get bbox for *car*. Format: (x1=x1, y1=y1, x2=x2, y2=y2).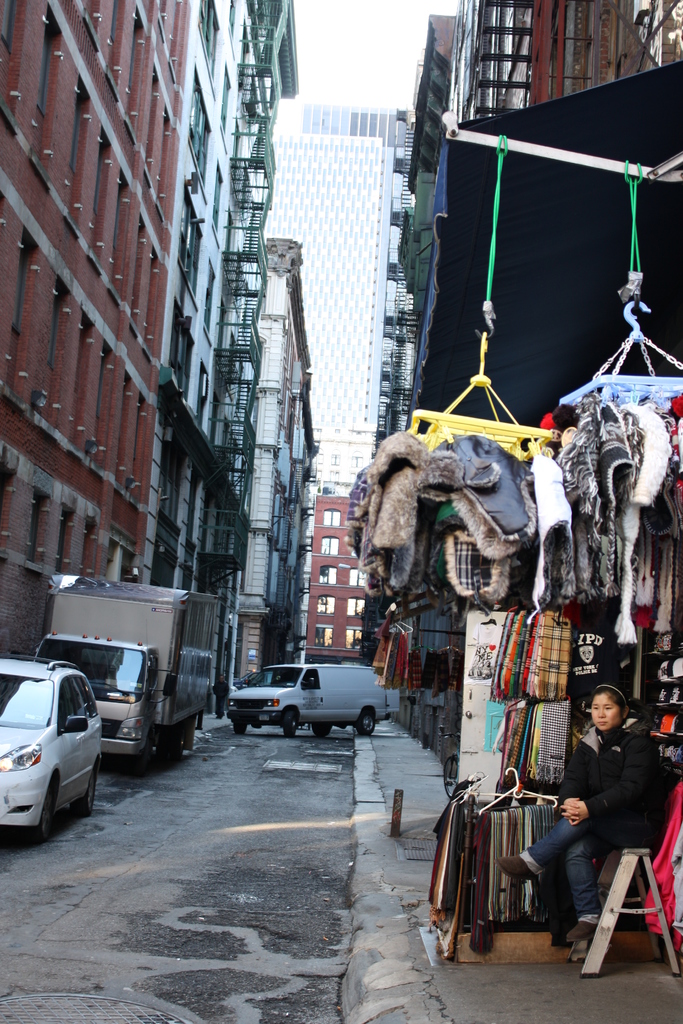
(x1=0, y1=650, x2=104, y2=844).
